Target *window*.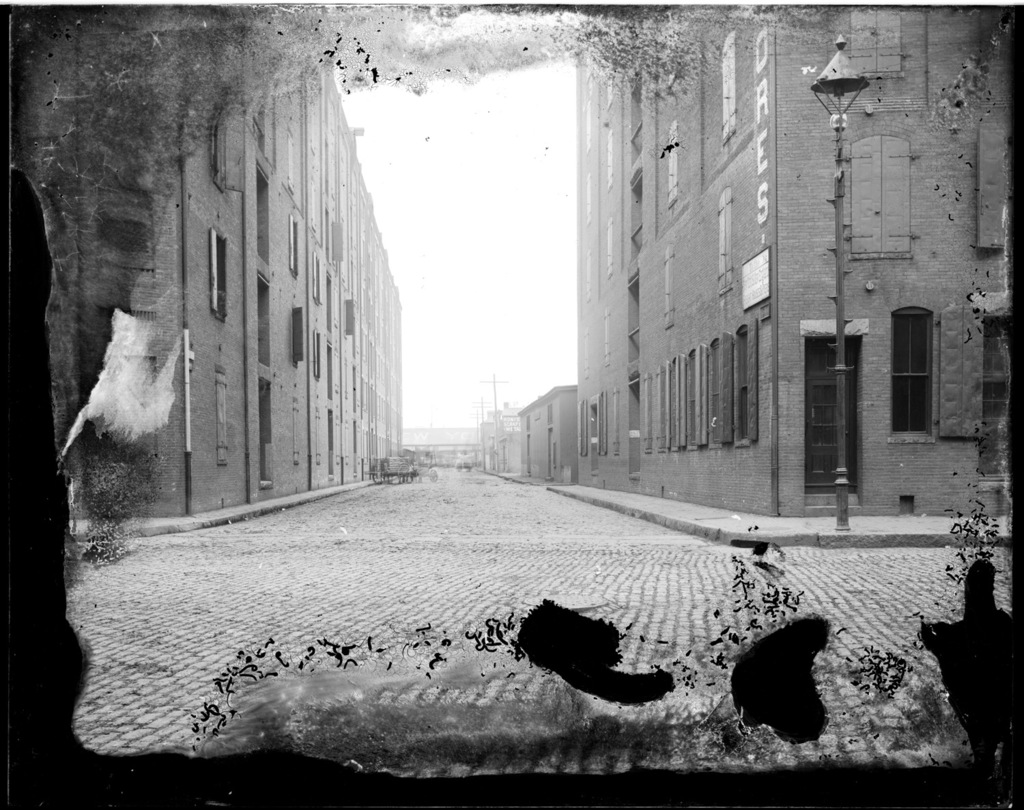
Target region: <region>720, 31, 732, 135</region>.
